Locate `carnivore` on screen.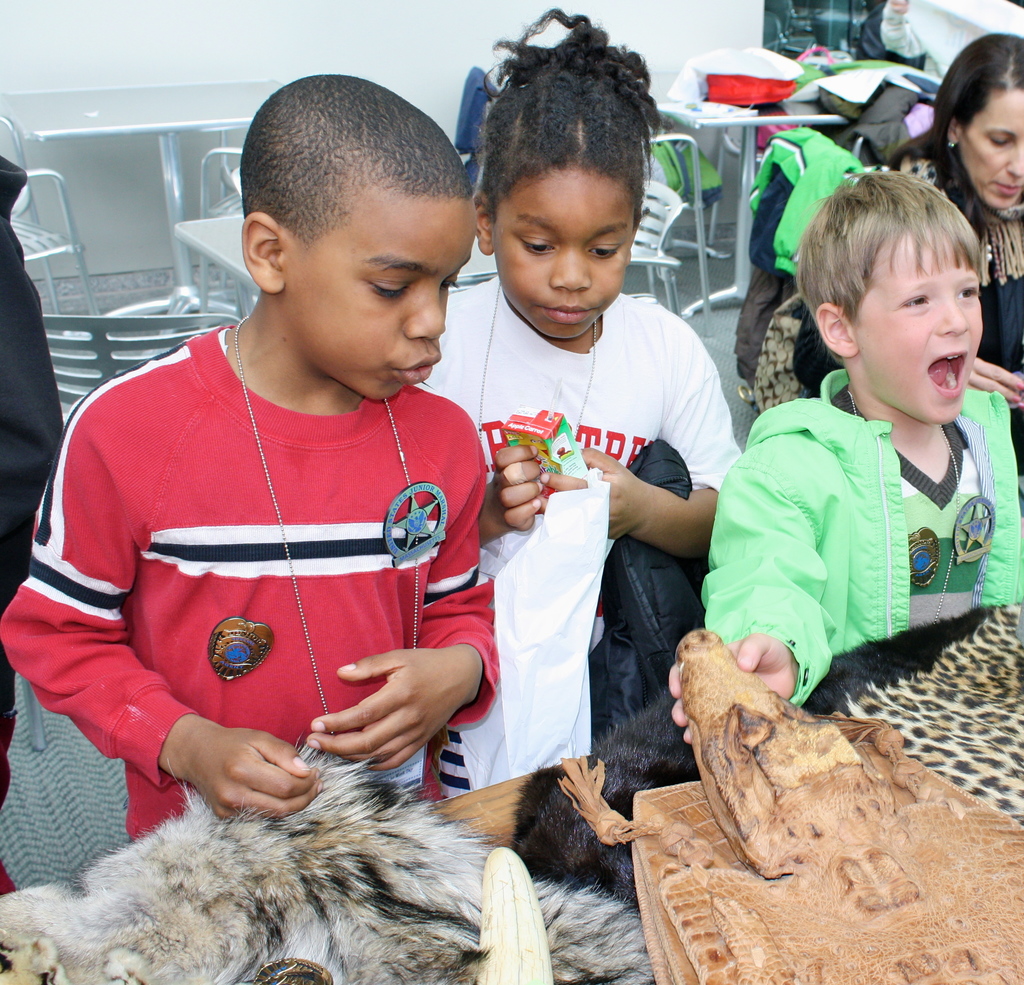
On screen at <box>0,709,664,984</box>.
